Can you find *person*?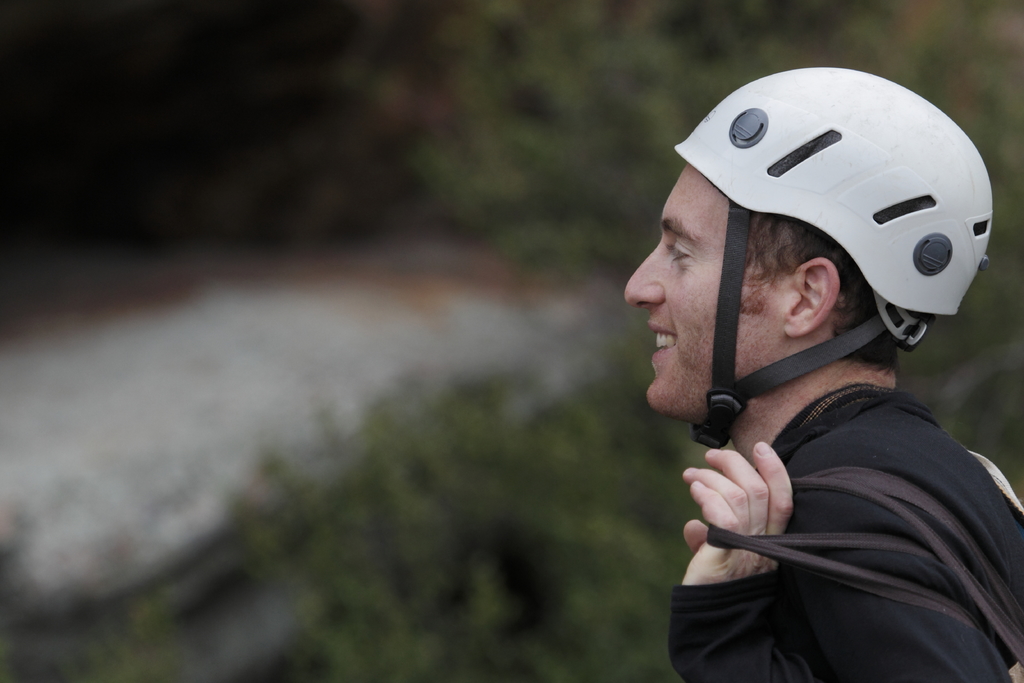
Yes, bounding box: BBox(584, 62, 1023, 643).
